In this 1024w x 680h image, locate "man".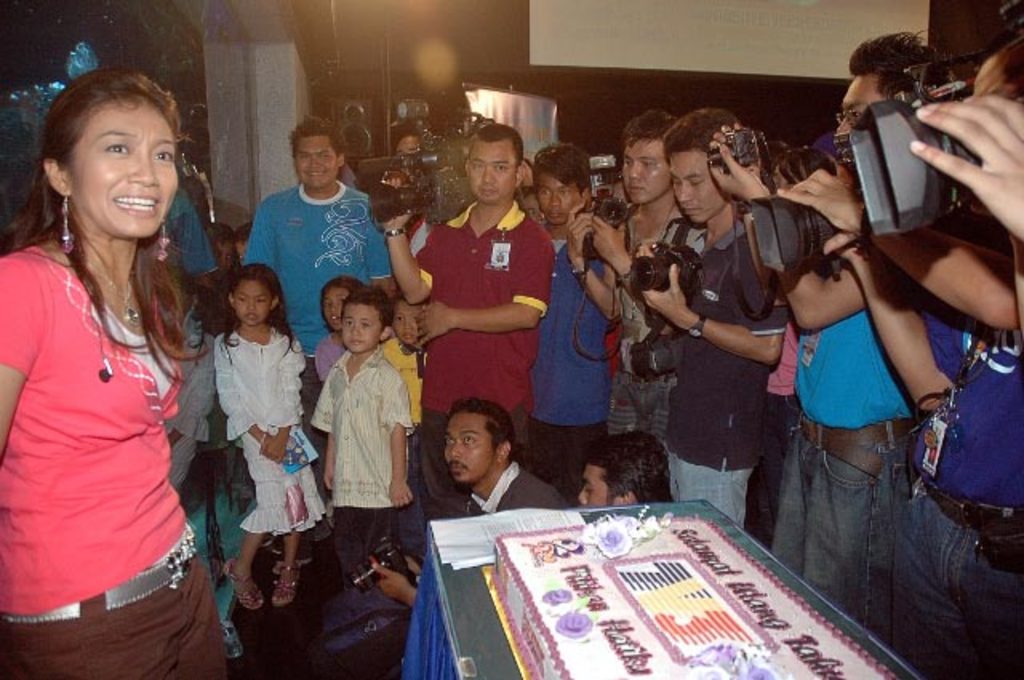
Bounding box: rect(386, 150, 576, 462).
